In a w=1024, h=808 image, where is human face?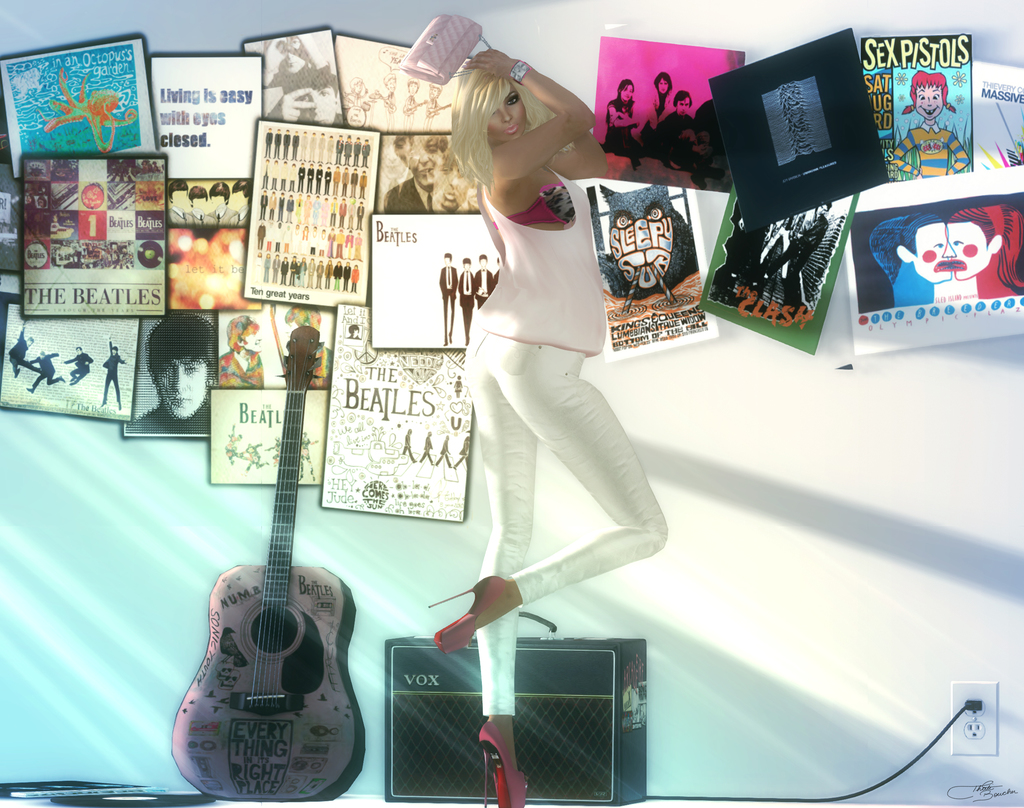
146/161/158/172.
